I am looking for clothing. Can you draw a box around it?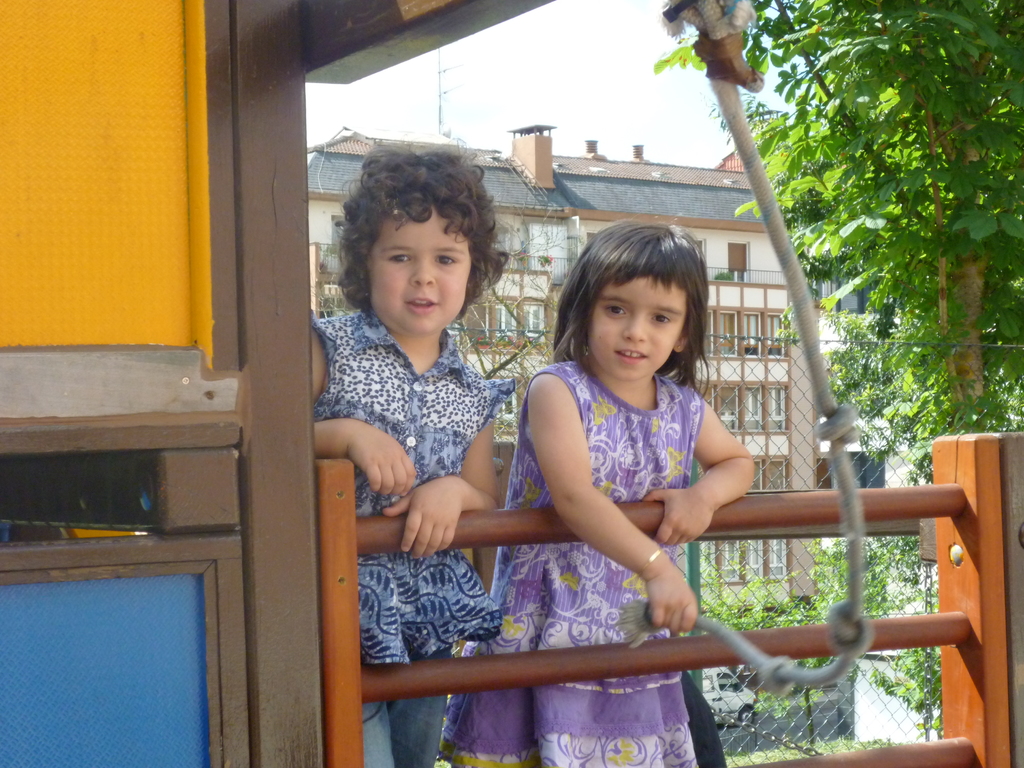
Sure, the bounding box is (x1=442, y1=360, x2=706, y2=767).
